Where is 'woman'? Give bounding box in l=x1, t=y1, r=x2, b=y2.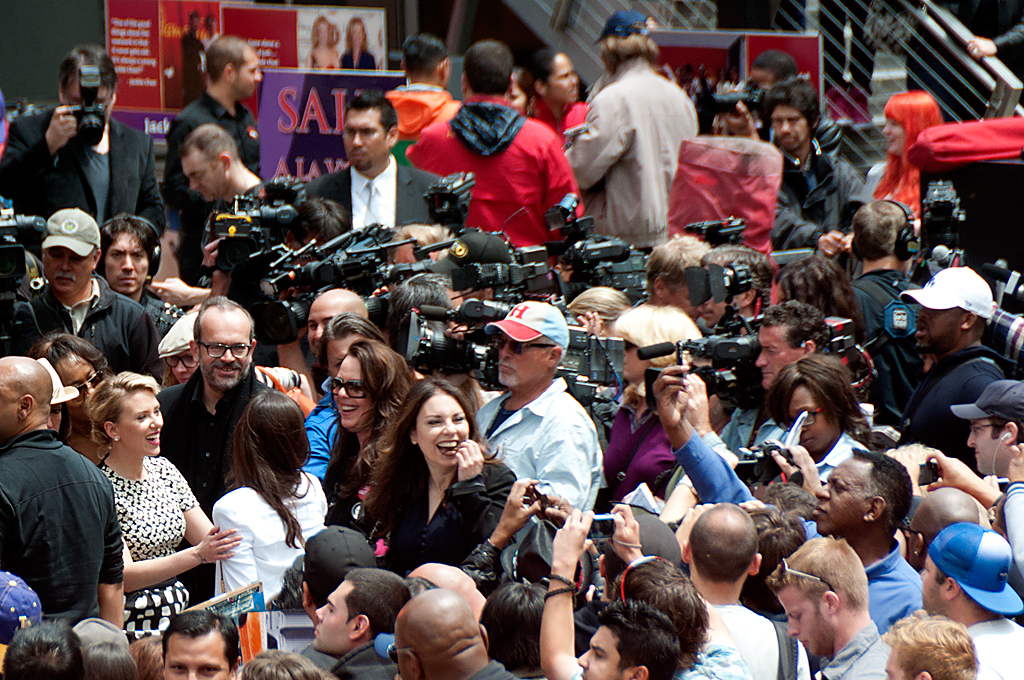
l=306, t=14, r=345, b=76.
